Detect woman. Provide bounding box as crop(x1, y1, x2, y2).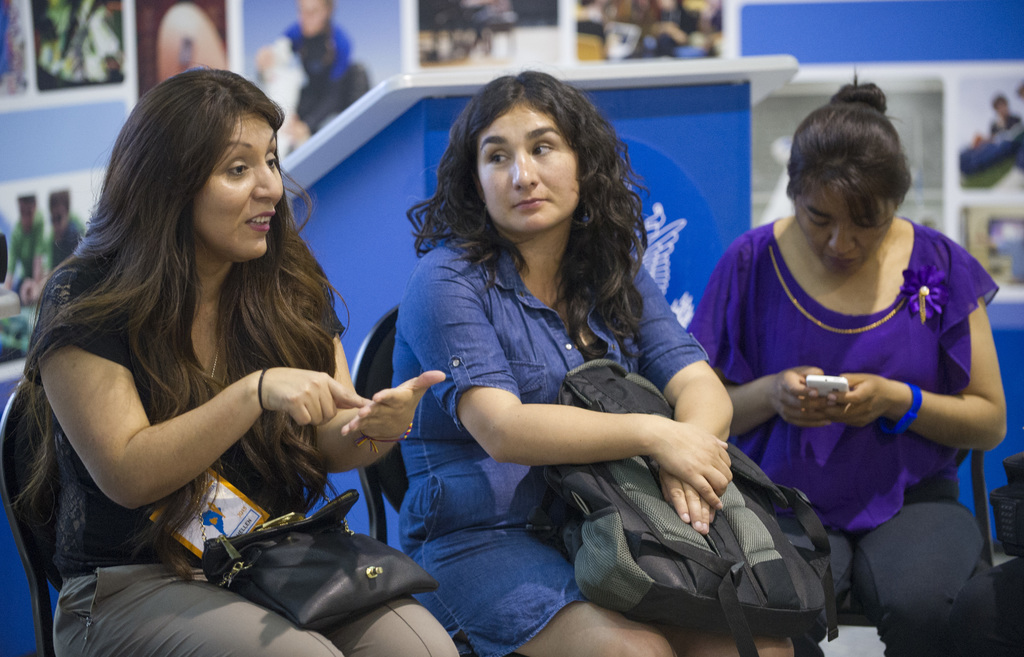
crop(687, 68, 1010, 656).
